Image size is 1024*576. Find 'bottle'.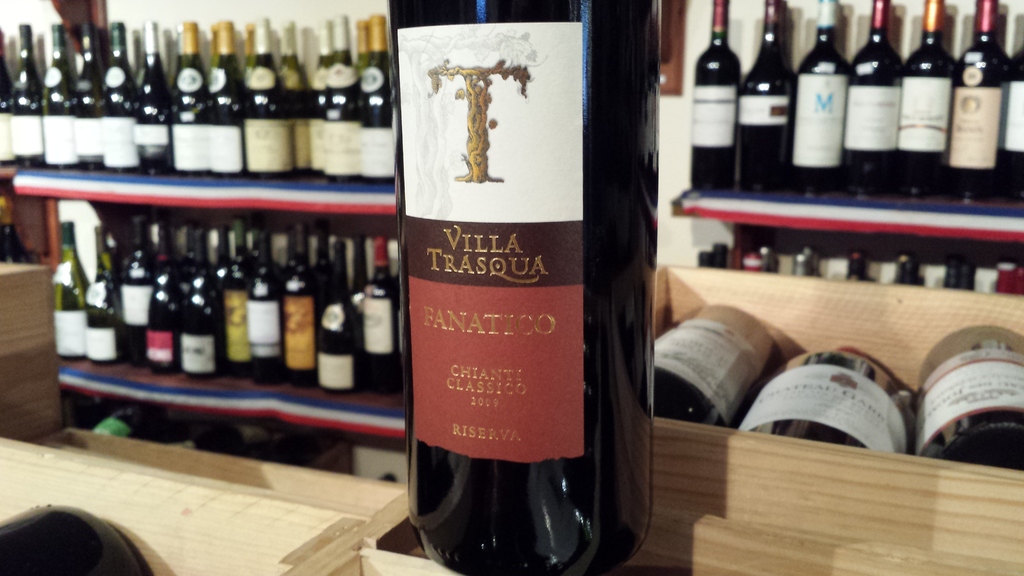
{"x1": 283, "y1": 228, "x2": 315, "y2": 392}.
